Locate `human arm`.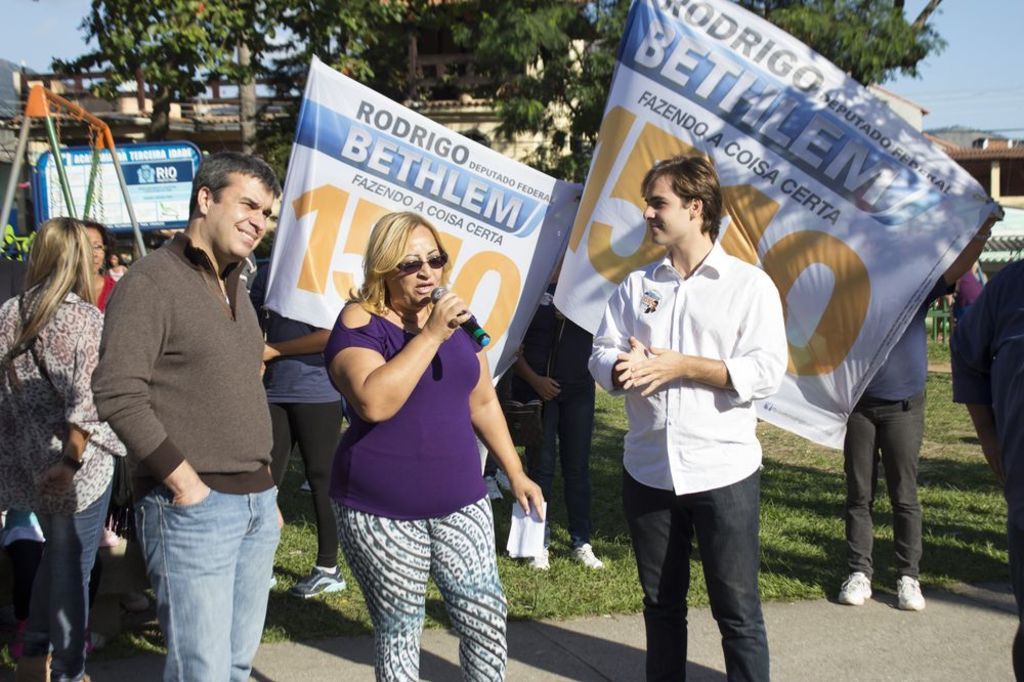
Bounding box: box(89, 267, 211, 506).
